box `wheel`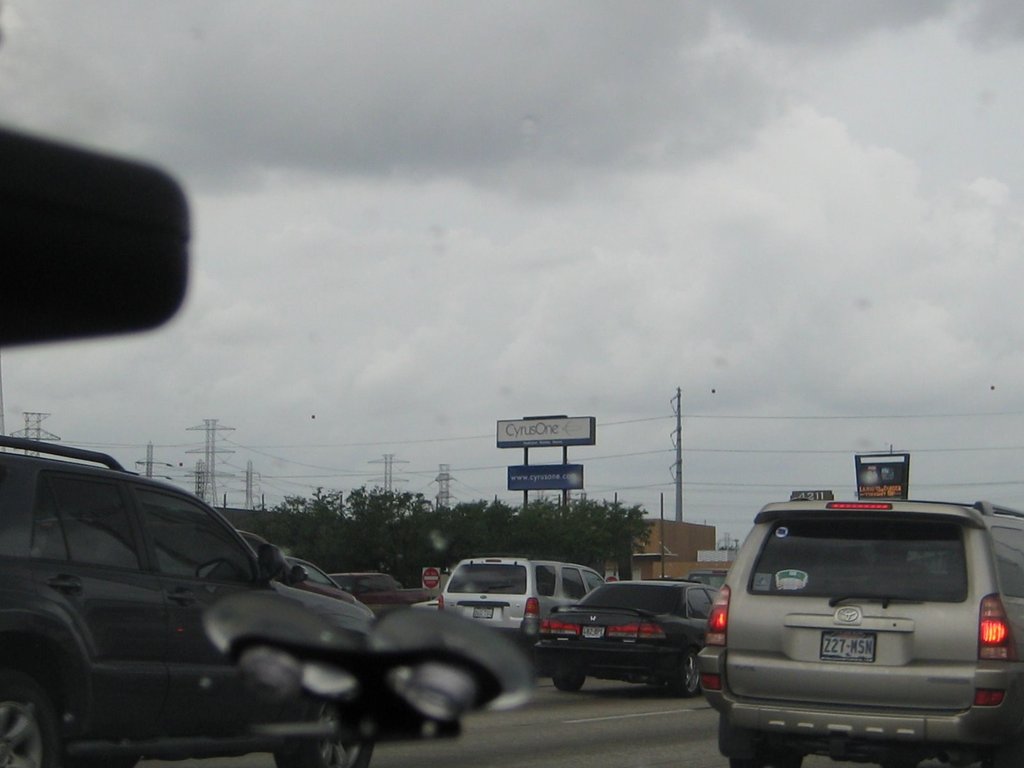
Rect(554, 666, 590, 698)
